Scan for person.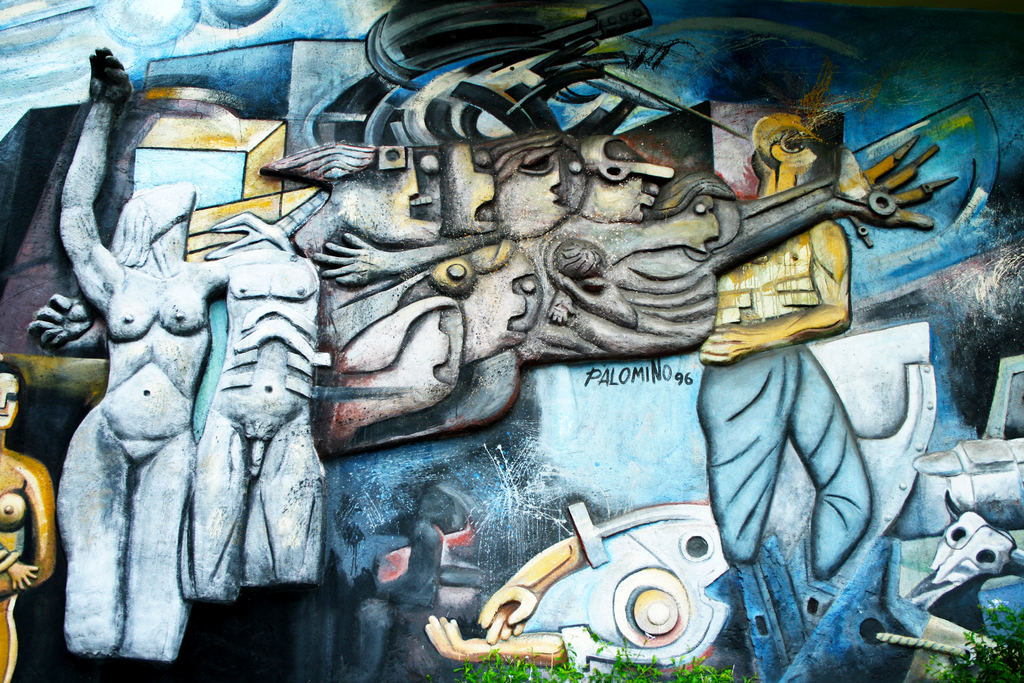
Scan result: BBox(174, 236, 337, 611).
